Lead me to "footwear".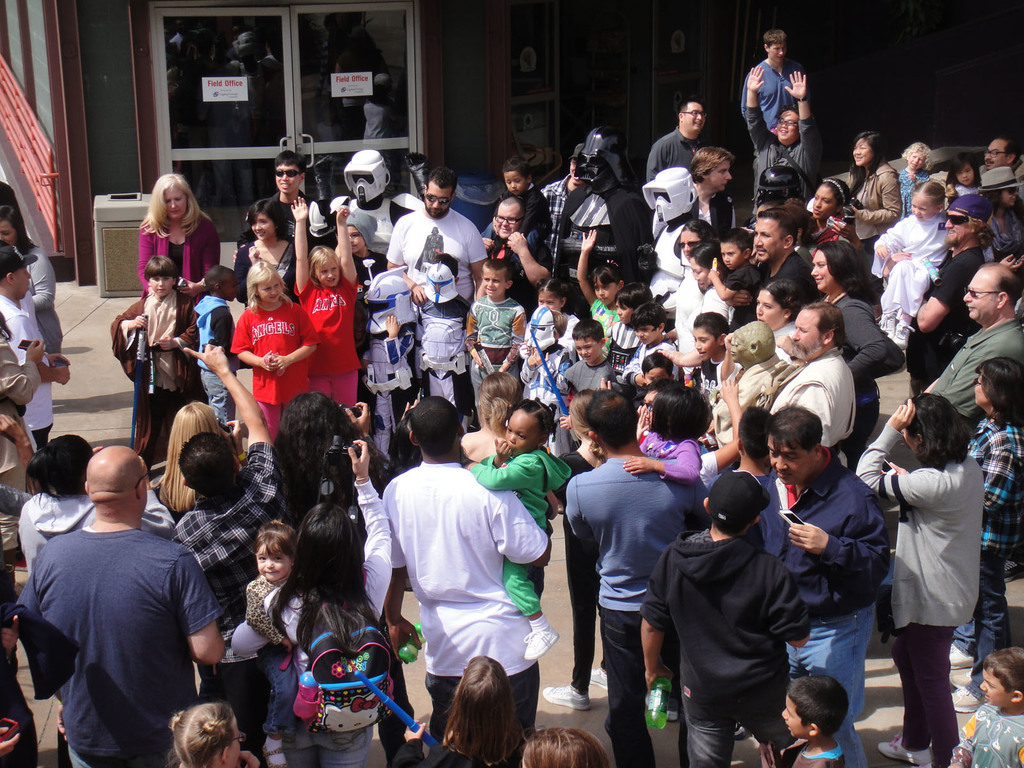
Lead to bbox=(950, 643, 980, 667).
